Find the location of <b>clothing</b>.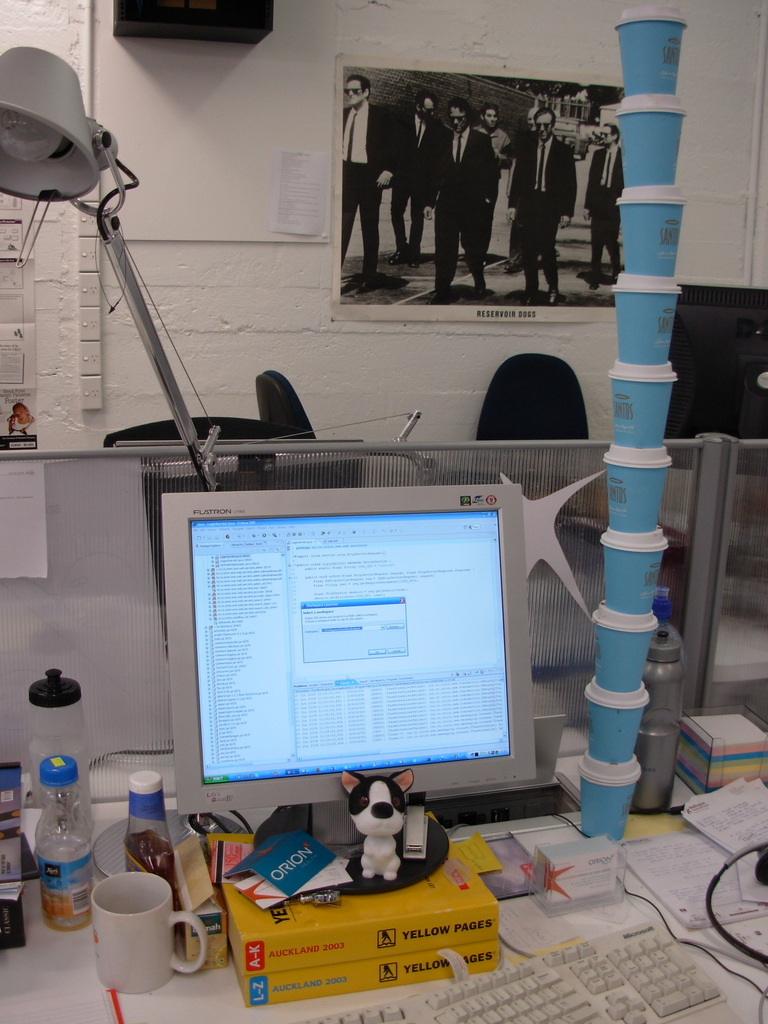
Location: x1=378 y1=94 x2=435 y2=241.
